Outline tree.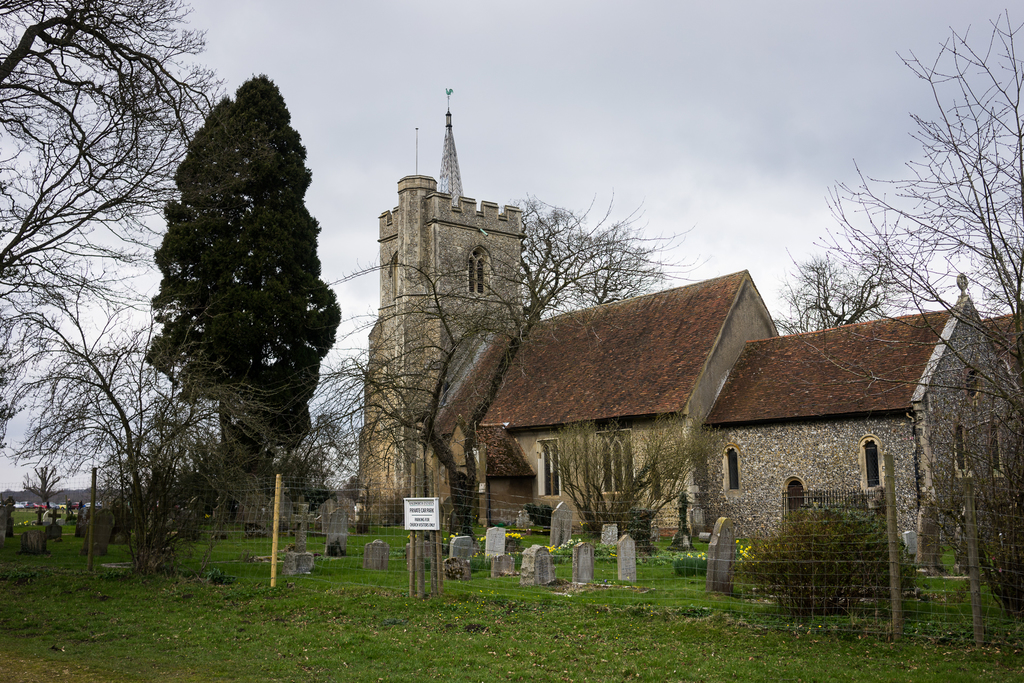
Outline: [142,72,342,469].
